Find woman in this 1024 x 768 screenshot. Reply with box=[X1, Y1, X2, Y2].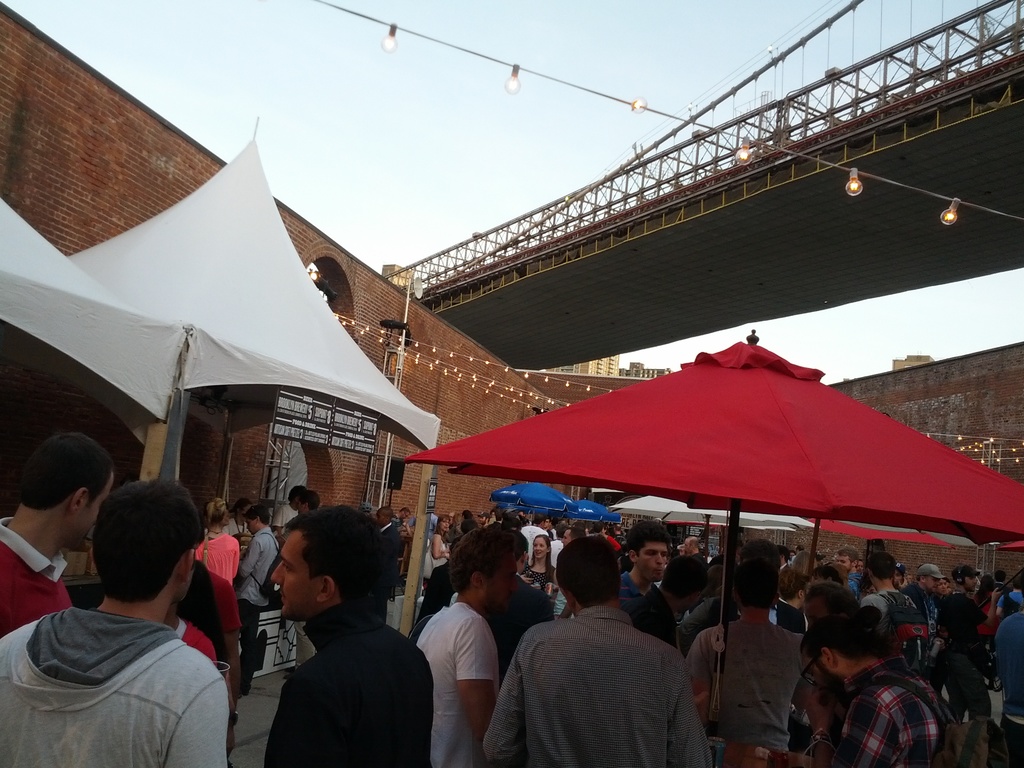
box=[787, 581, 883, 757].
